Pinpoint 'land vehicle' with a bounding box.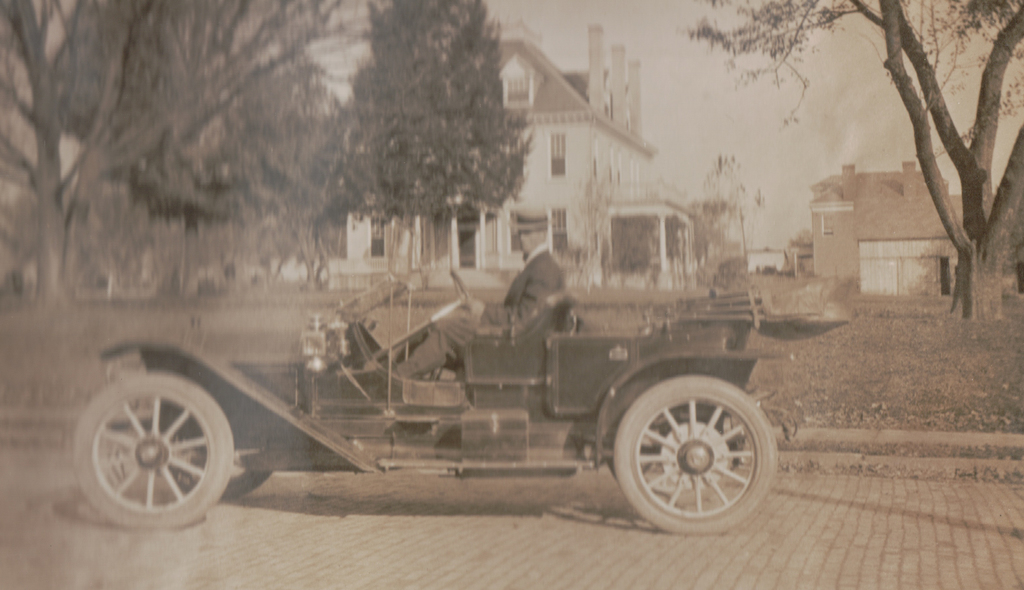
x1=77, y1=270, x2=775, y2=535.
